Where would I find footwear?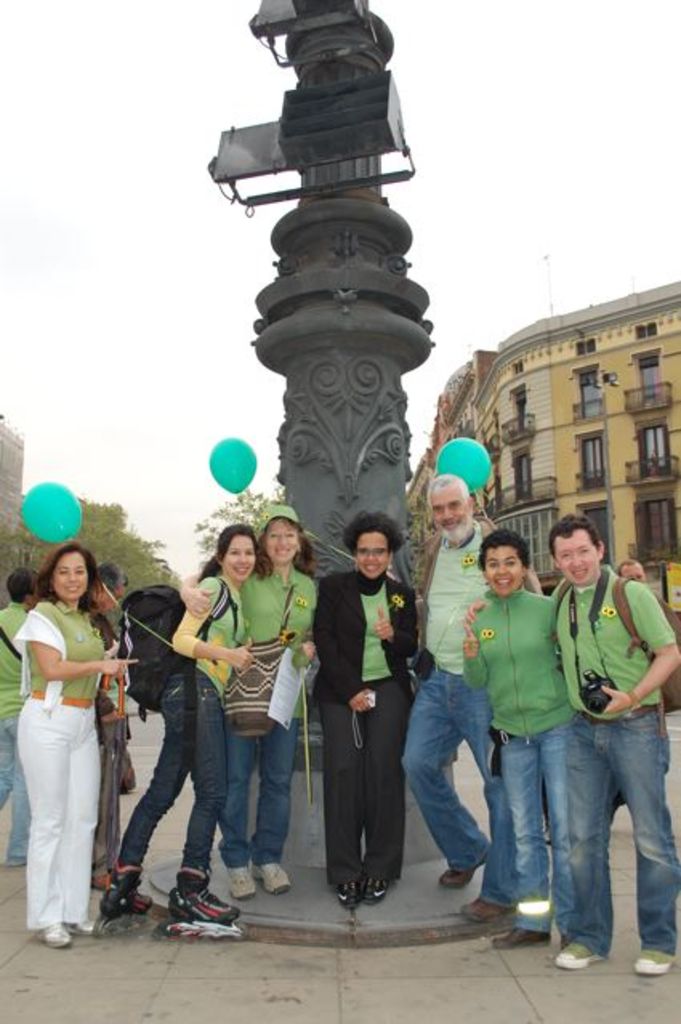
At [x1=167, y1=881, x2=240, y2=928].
